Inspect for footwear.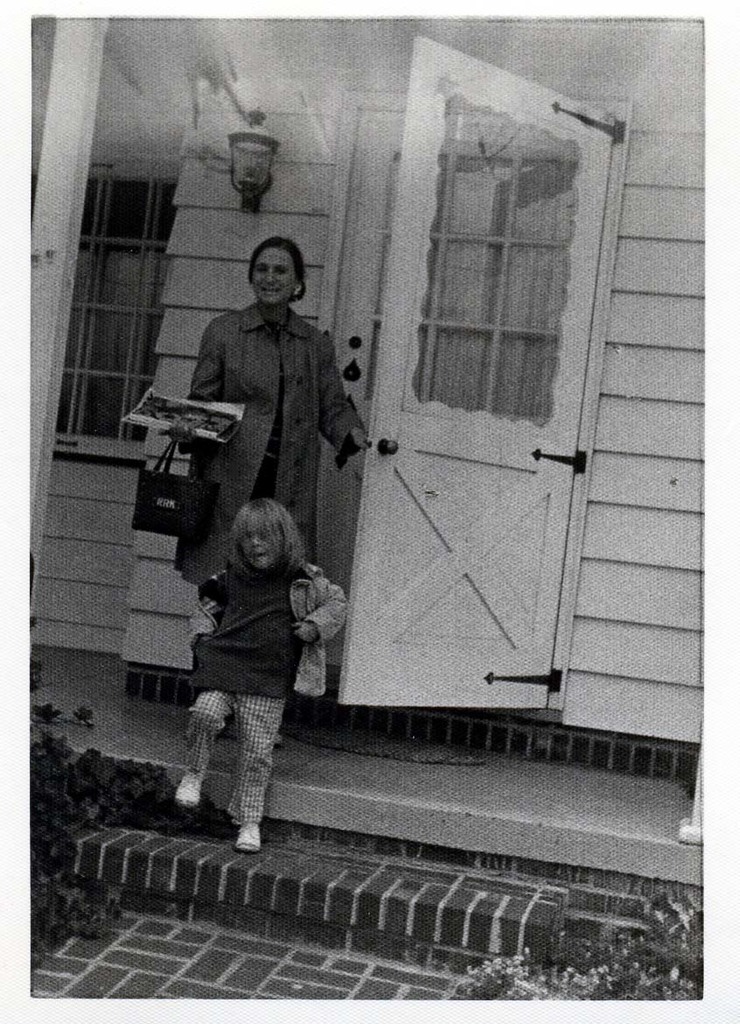
Inspection: region(222, 716, 291, 750).
